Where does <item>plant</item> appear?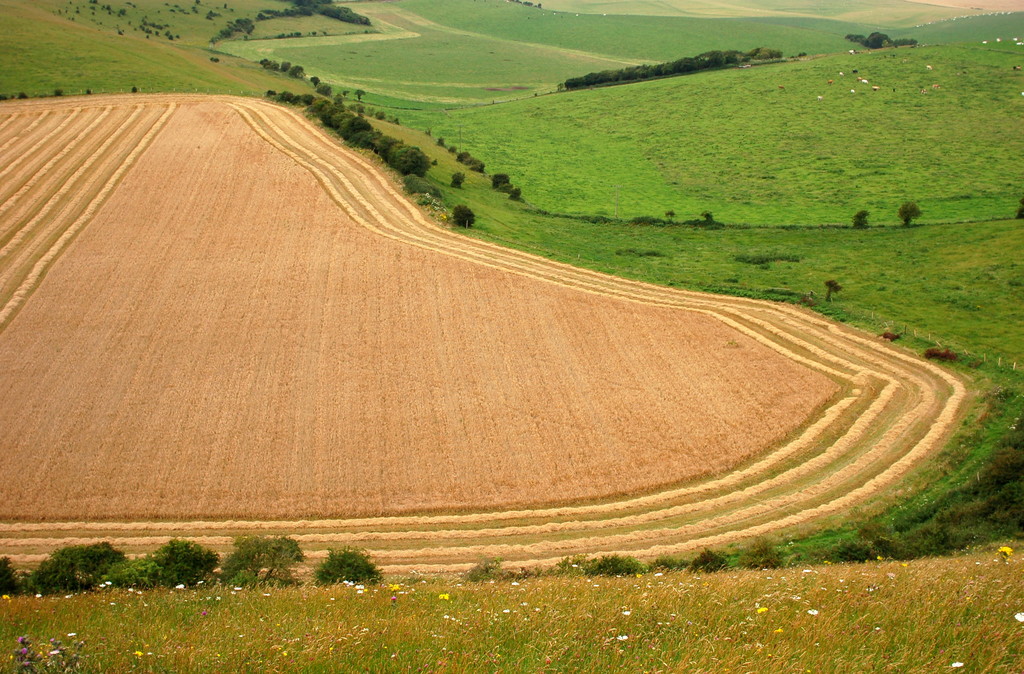
Appears at Rect(0, 90, 6, 97).
